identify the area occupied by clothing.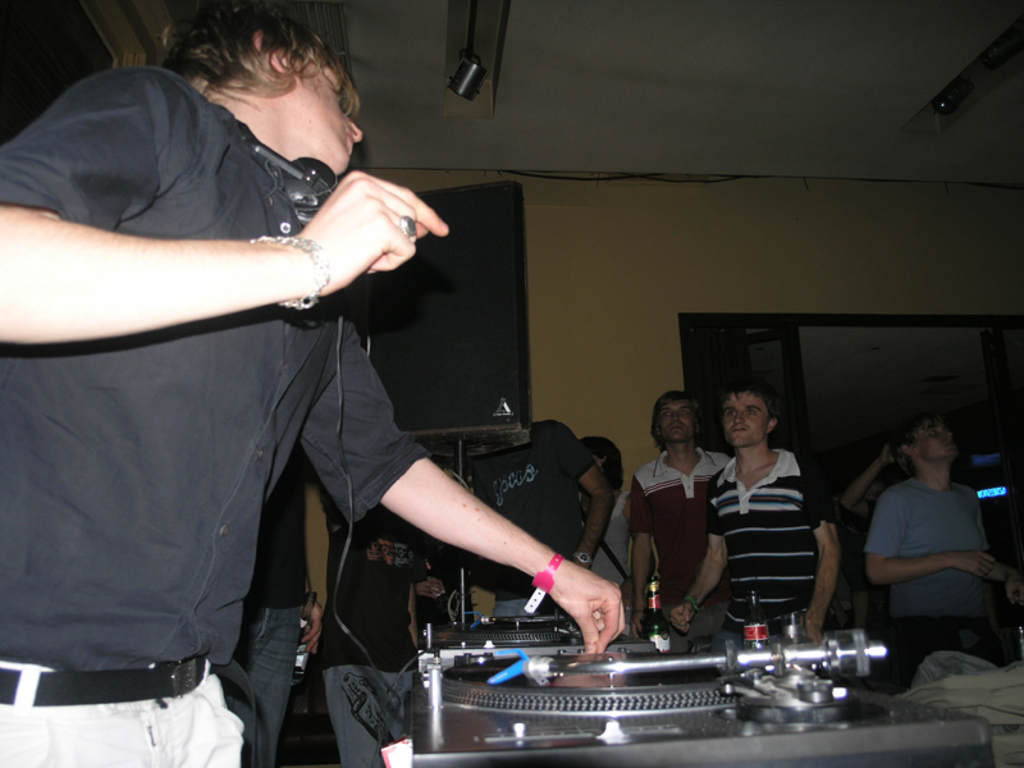
Area: {"x1": 860, "y1": 458, "x2": 988, "y2": 663}.
